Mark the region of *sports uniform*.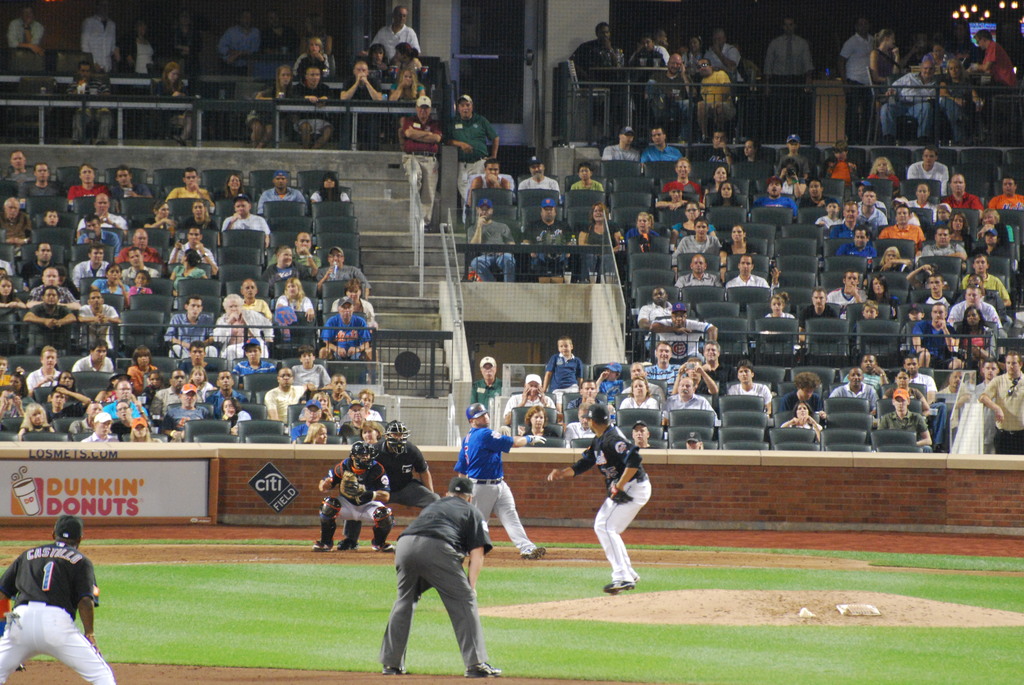
Region: 458,402,547,560.
